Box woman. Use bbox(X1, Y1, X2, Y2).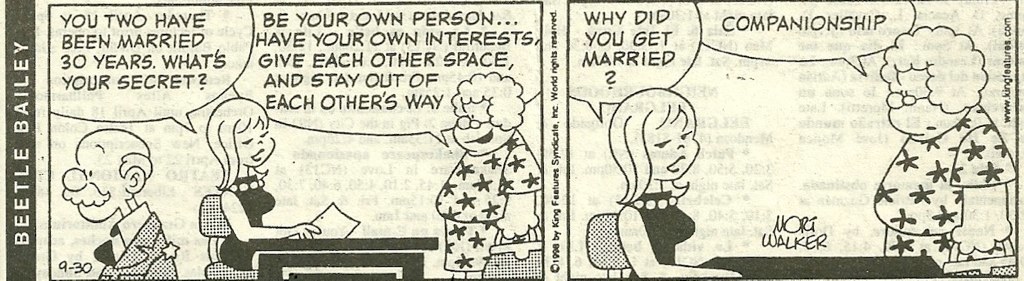
bbox(205, 90, 316, 271).
